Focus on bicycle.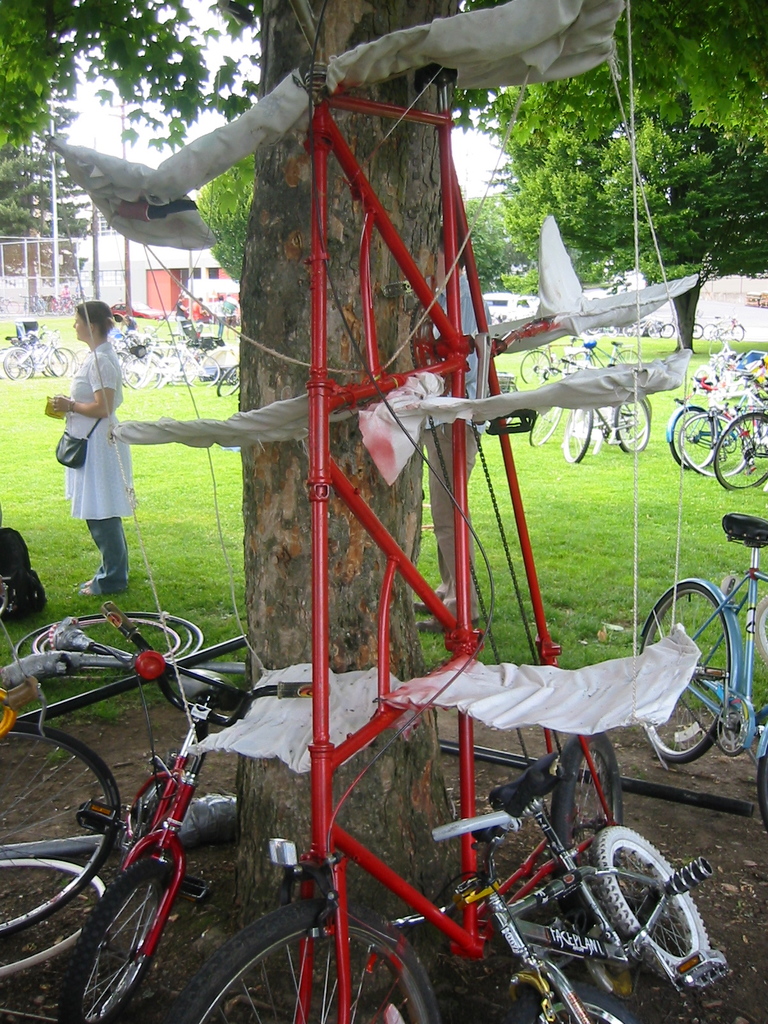
Focused at select_region(210, 351, 238, 405).
